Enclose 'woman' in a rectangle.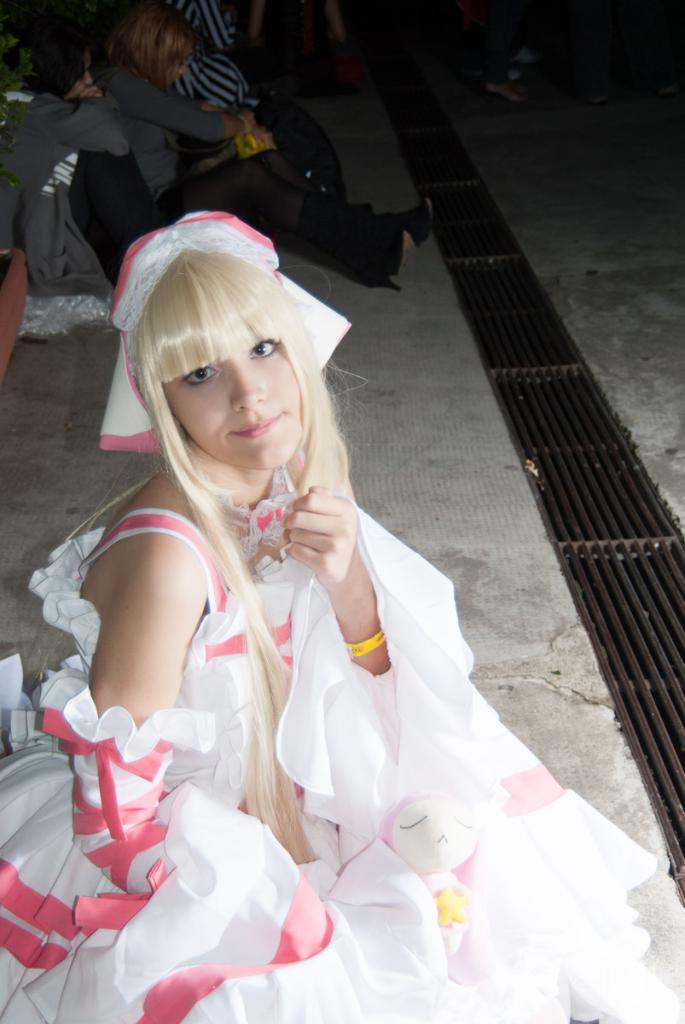
x1=104, y1=5, x2=441, y2=291.
